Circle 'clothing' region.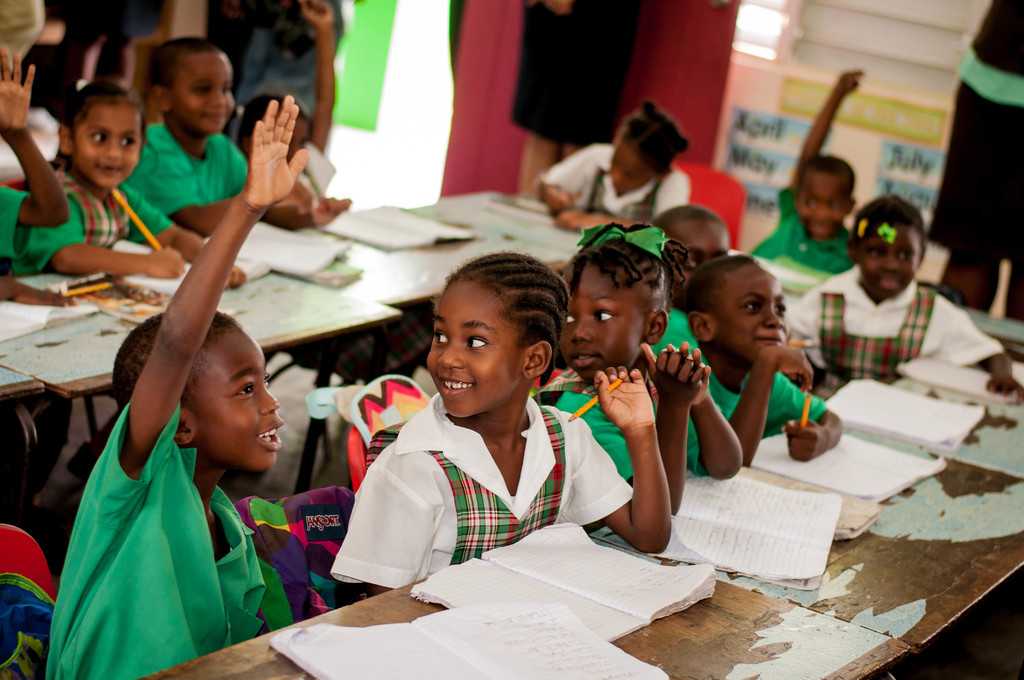
Region: 788, 263, 1002, 390.
